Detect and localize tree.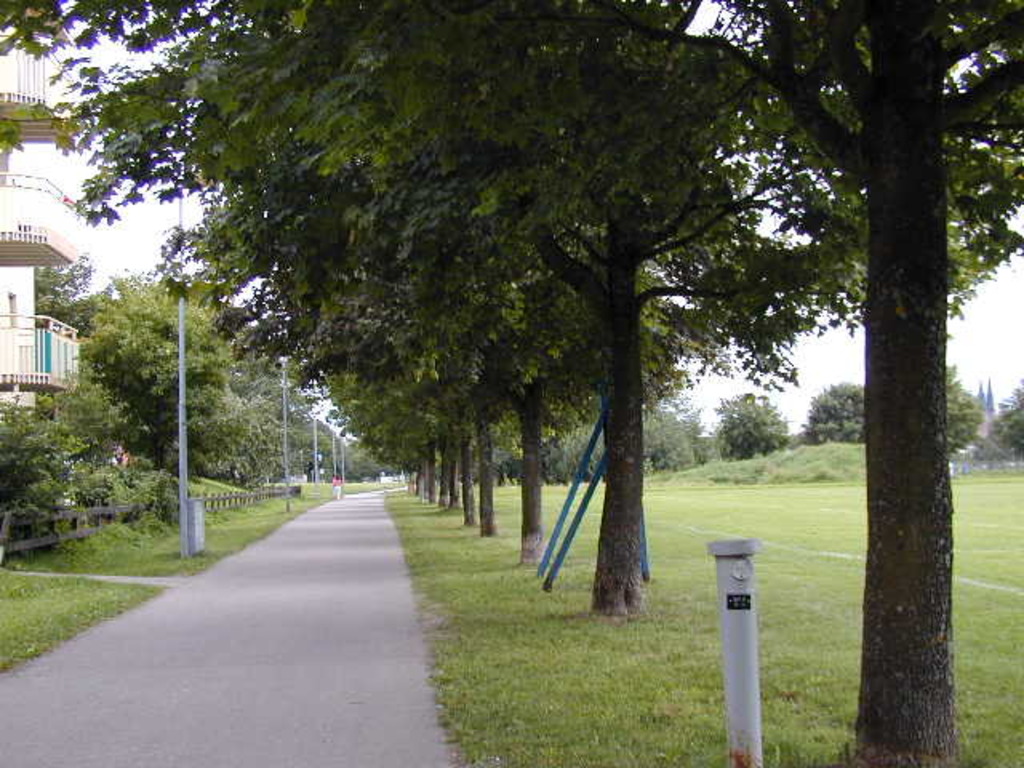
Localized at [x1=35, y1=370, x2=142, y2=522].
